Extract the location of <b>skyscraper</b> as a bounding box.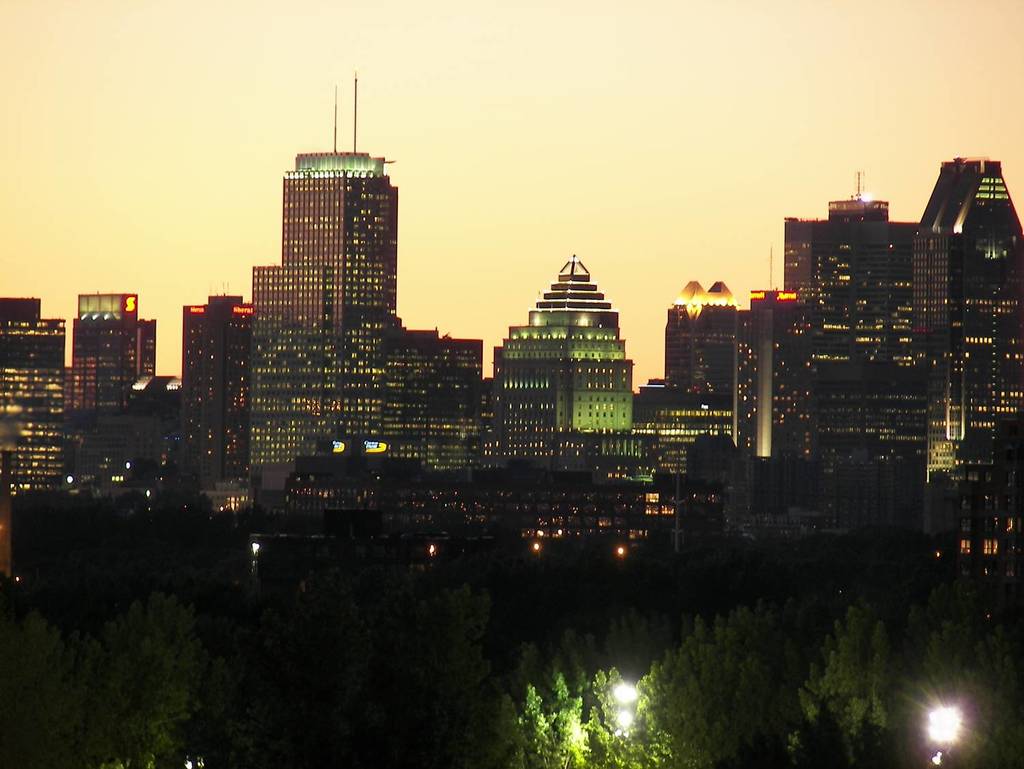
box=[908, 154, 1023, 548].
